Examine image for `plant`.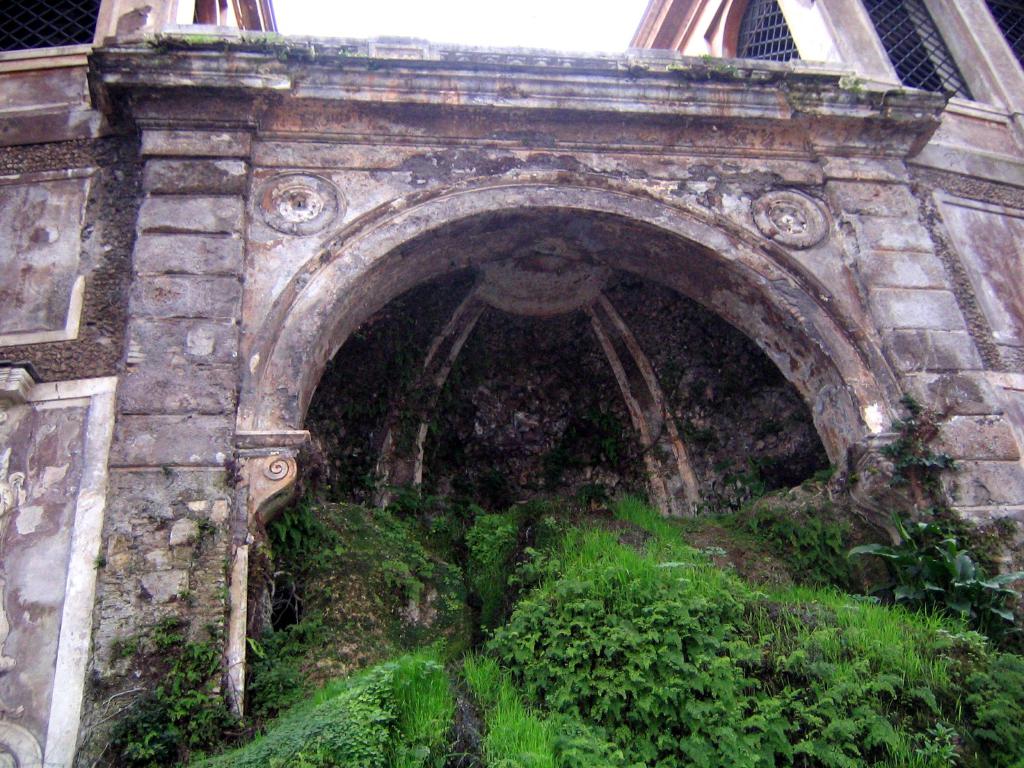
Examination result: detection(106, 632, 134, 664).
